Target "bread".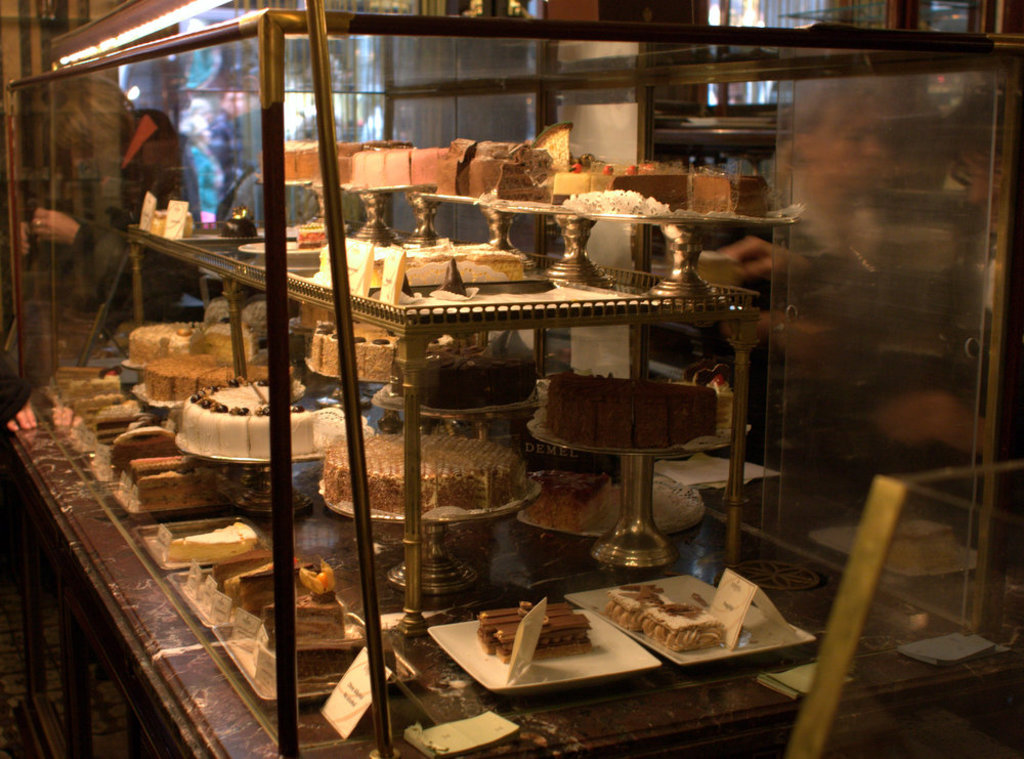
Target region: box(222, 216, 259, 237).
